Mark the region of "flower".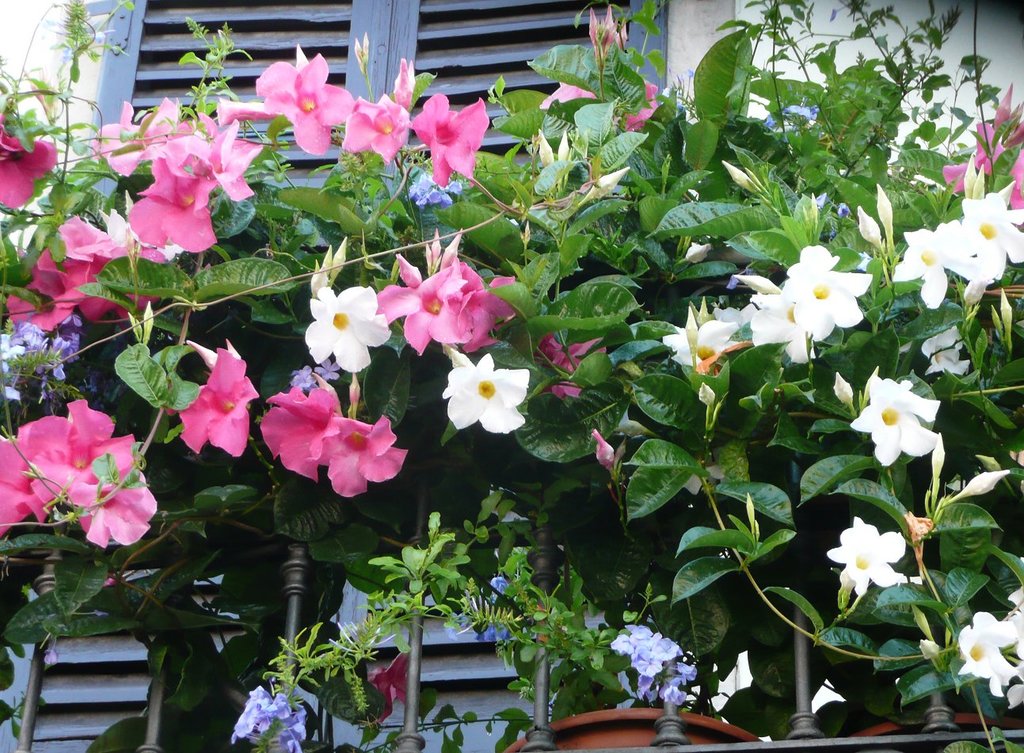
Region: [751, 294, 816, 366].
